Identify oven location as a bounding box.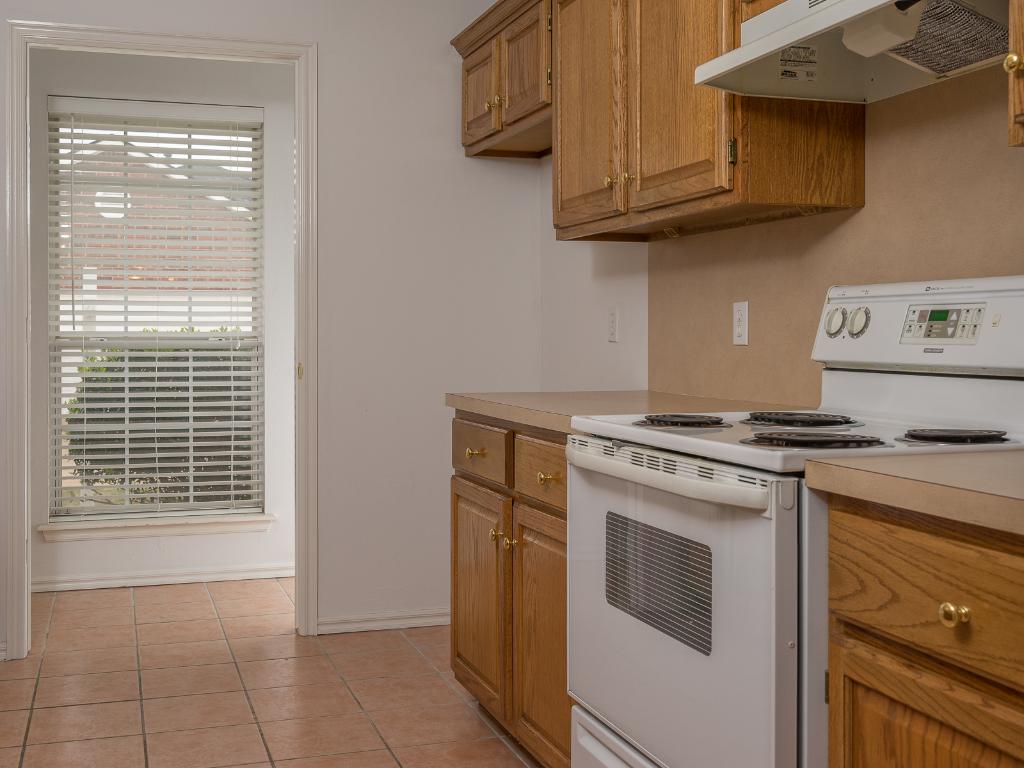
bbox=[551, 438, 803, 759].
